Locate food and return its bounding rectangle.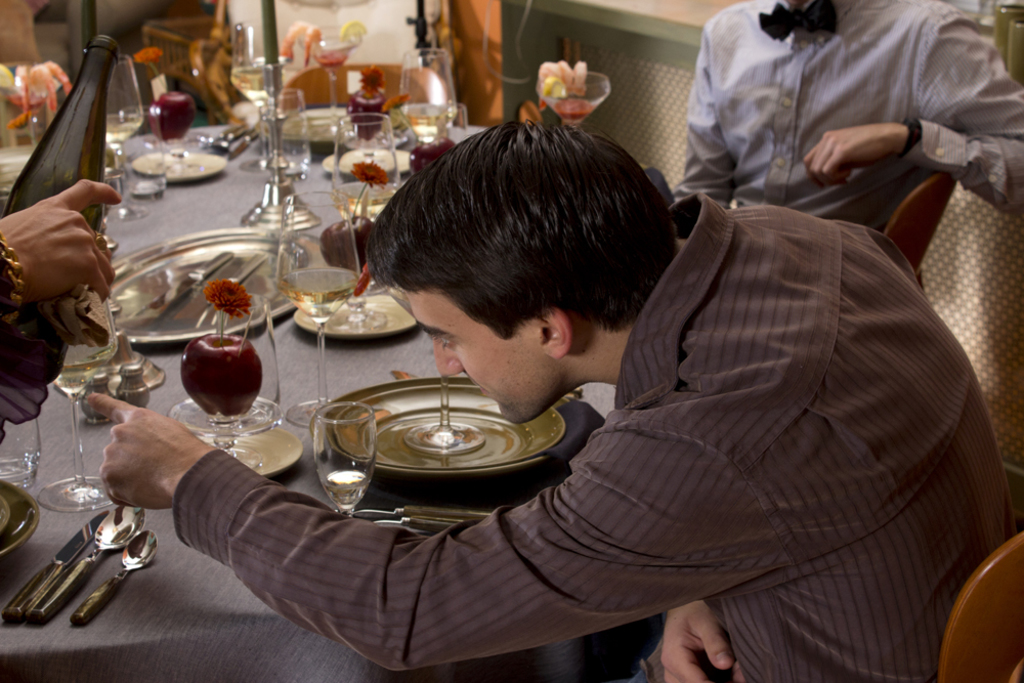
(303,23,324,67).
